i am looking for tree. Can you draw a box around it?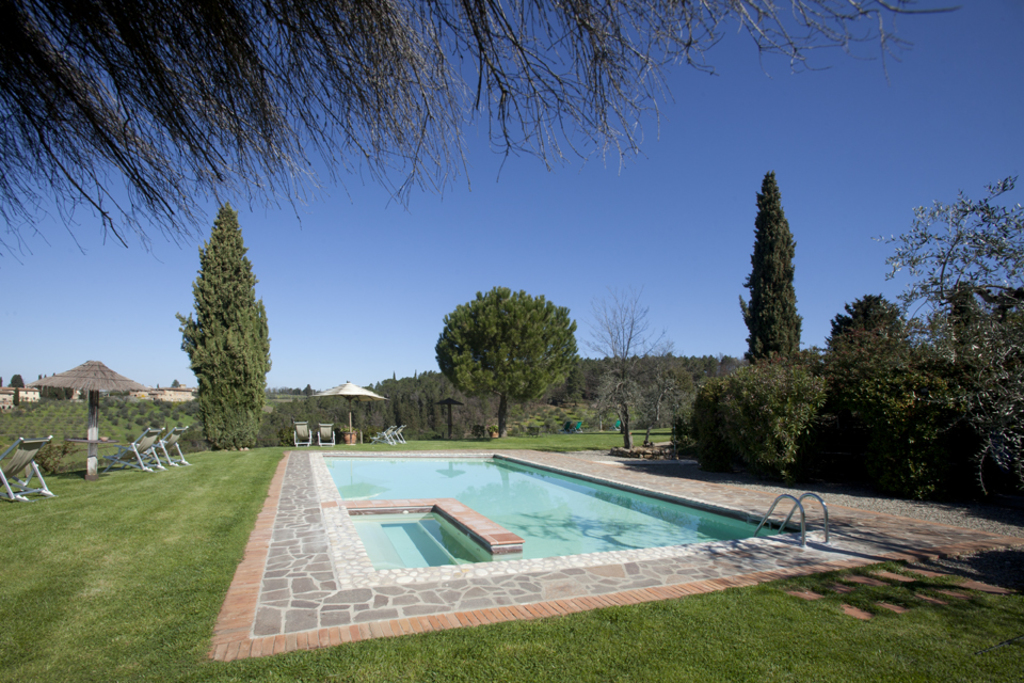
Sure, the bounding box is [823,297,931,424].
